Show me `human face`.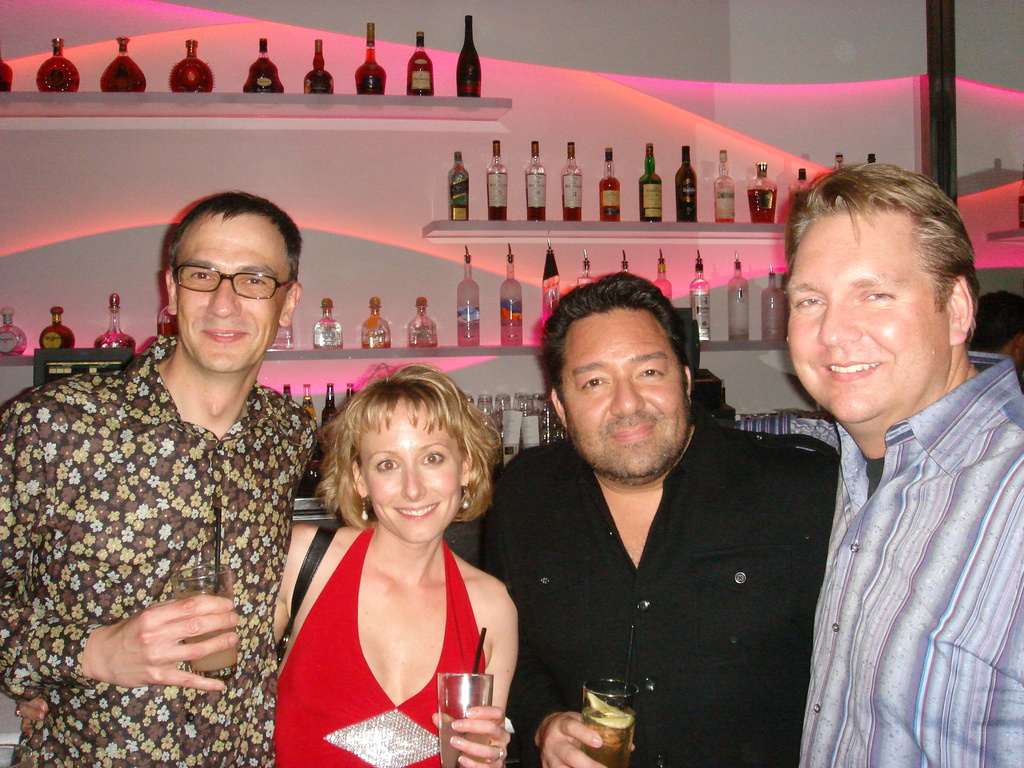
`human face` is here: <bbox>779, 216, 949, 419</bbox>.
